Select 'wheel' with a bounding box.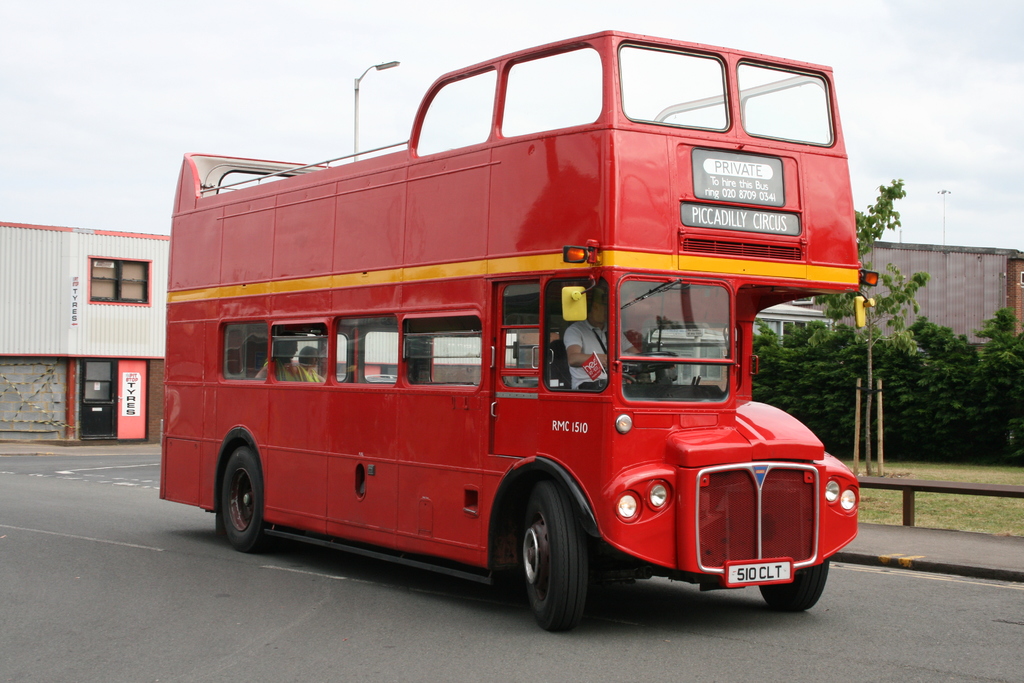
region(495, 493, 619, 631).
